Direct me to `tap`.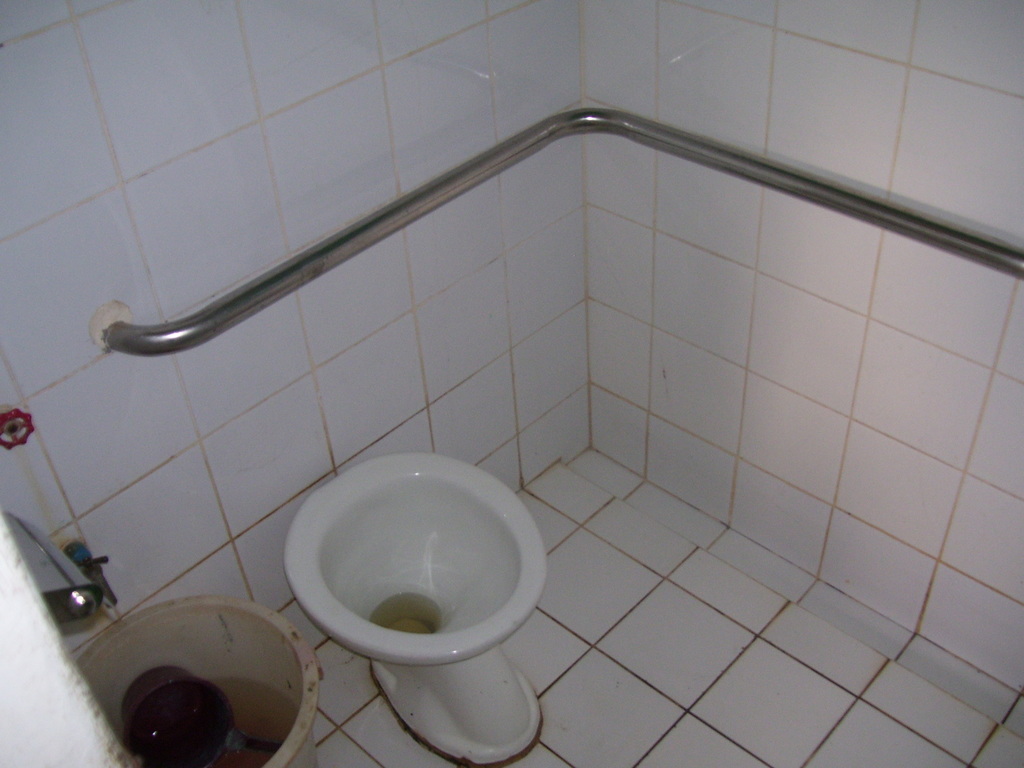
Direction: <bbox>0, 409, 38, 447</bbox>.
